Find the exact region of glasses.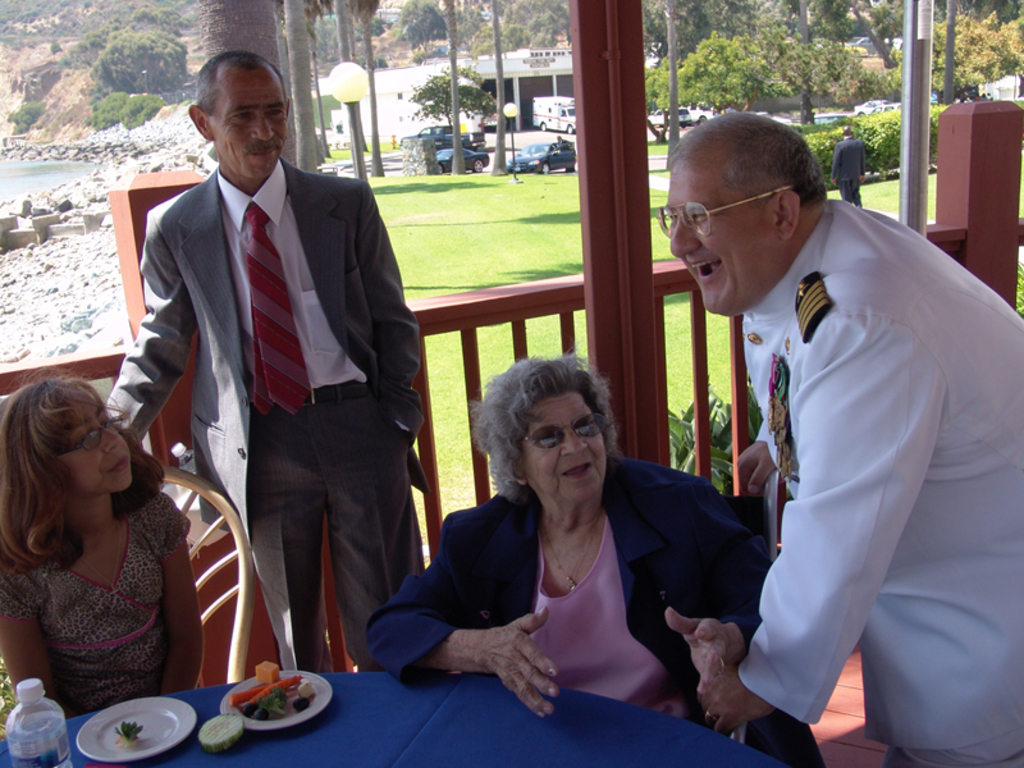
Exact region: bbox(655, 189, 795, 234).
